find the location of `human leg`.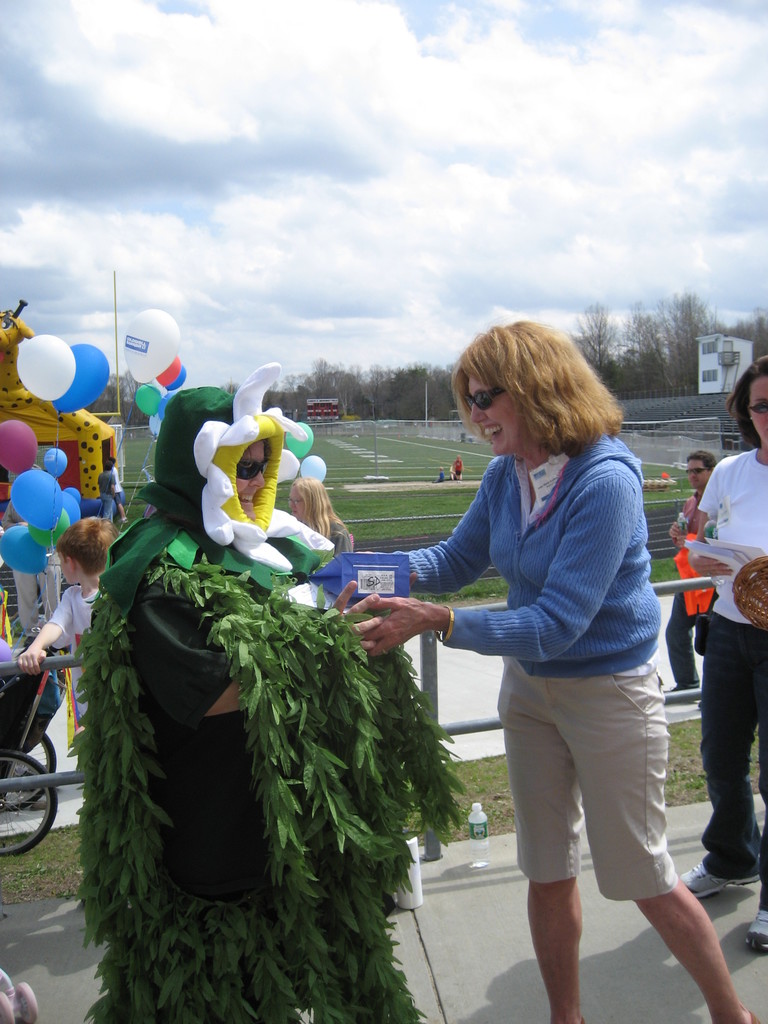
Location: (left=657, top=580, right=700, bottom=690).
